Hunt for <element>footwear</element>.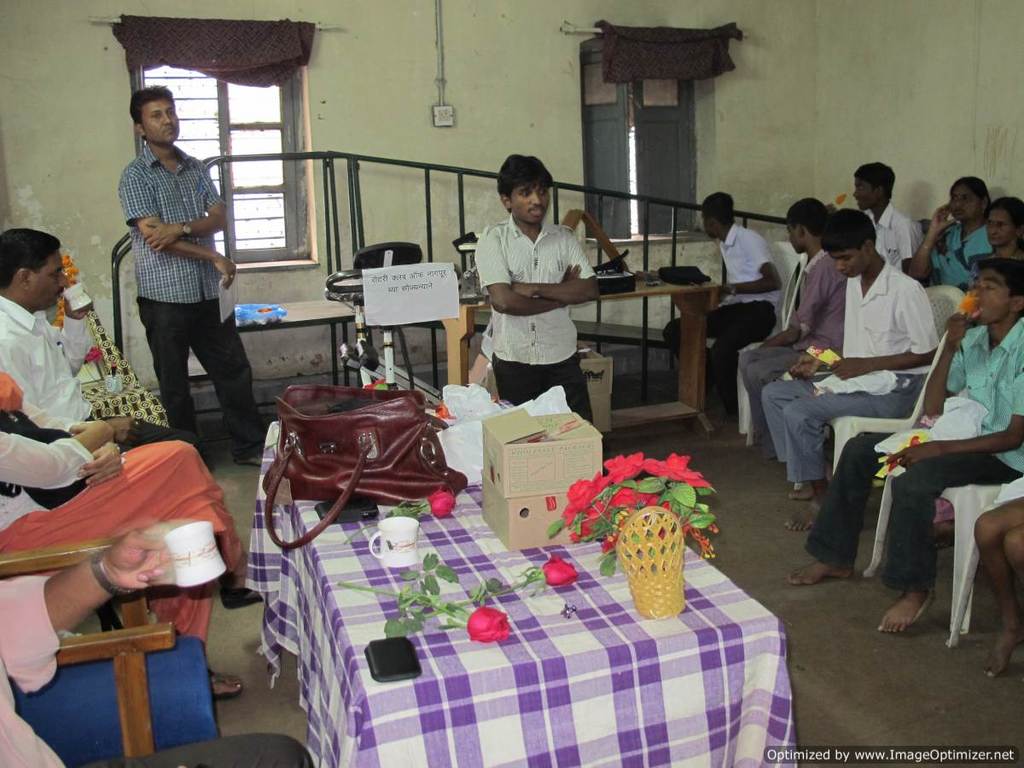
Hunted down at x1=212, y1=674, x2=242, y2=698.
